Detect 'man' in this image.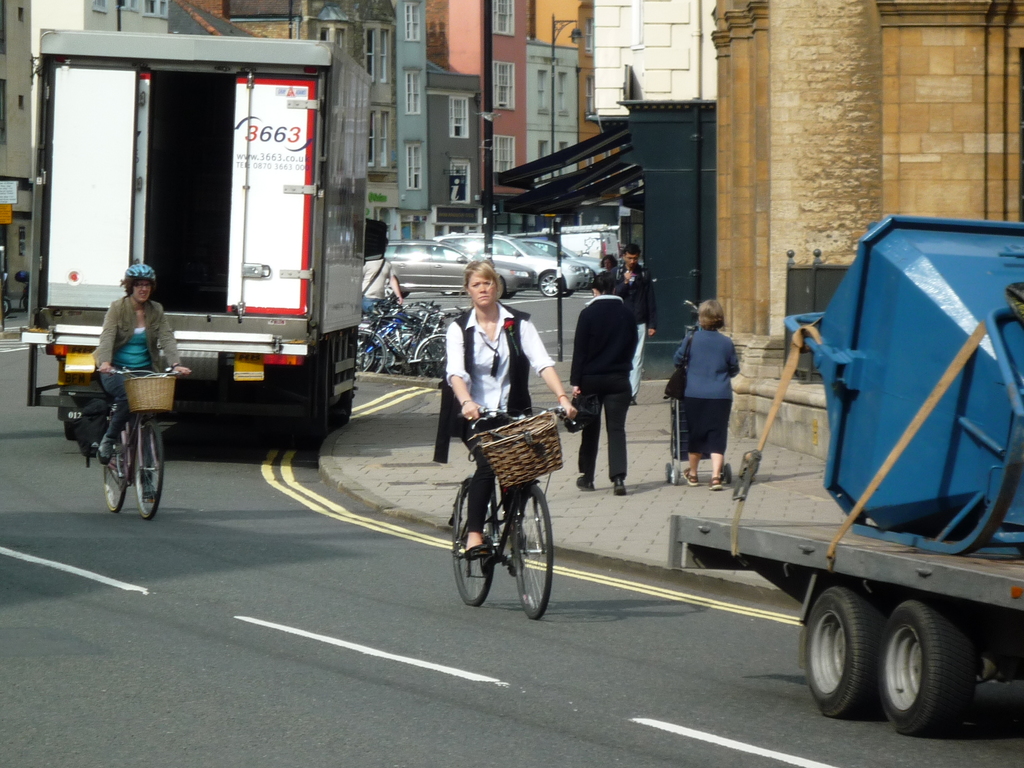
Detection: 613/243/655/403.
